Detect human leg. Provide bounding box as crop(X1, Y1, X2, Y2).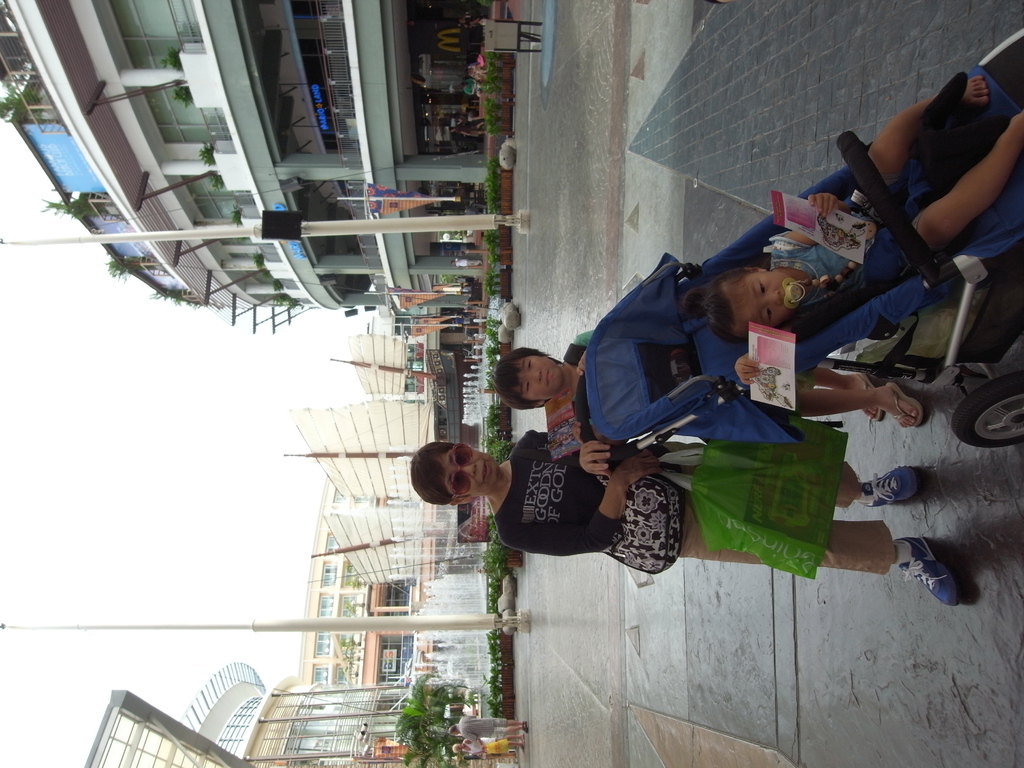
crop(808, 369, 879, 421).
